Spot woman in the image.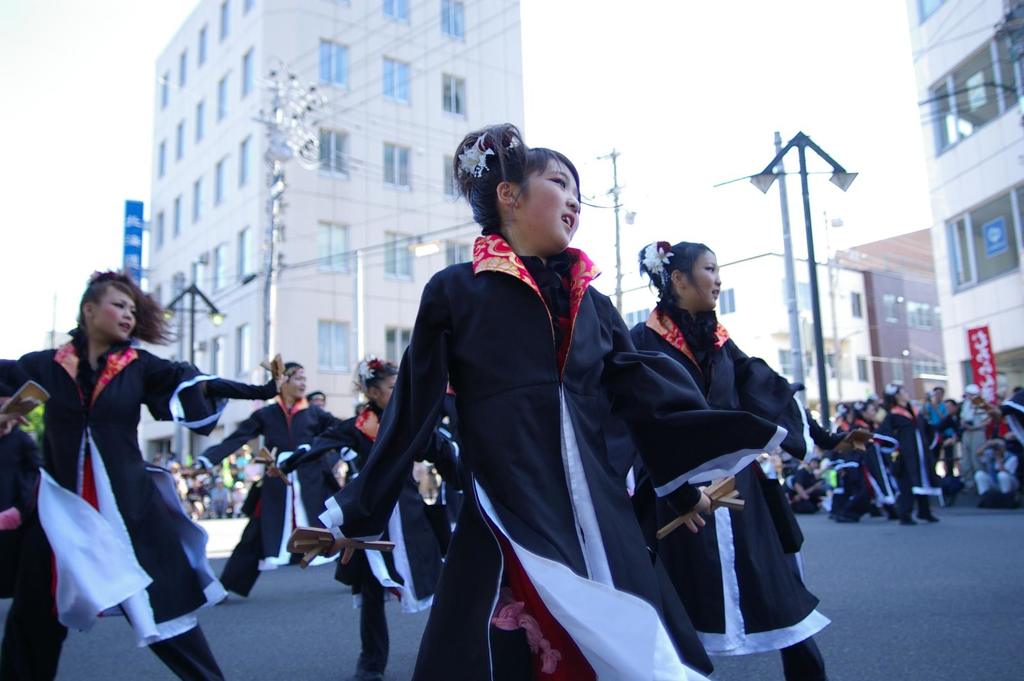
woman found at <box>388,154,715,680</box>.
